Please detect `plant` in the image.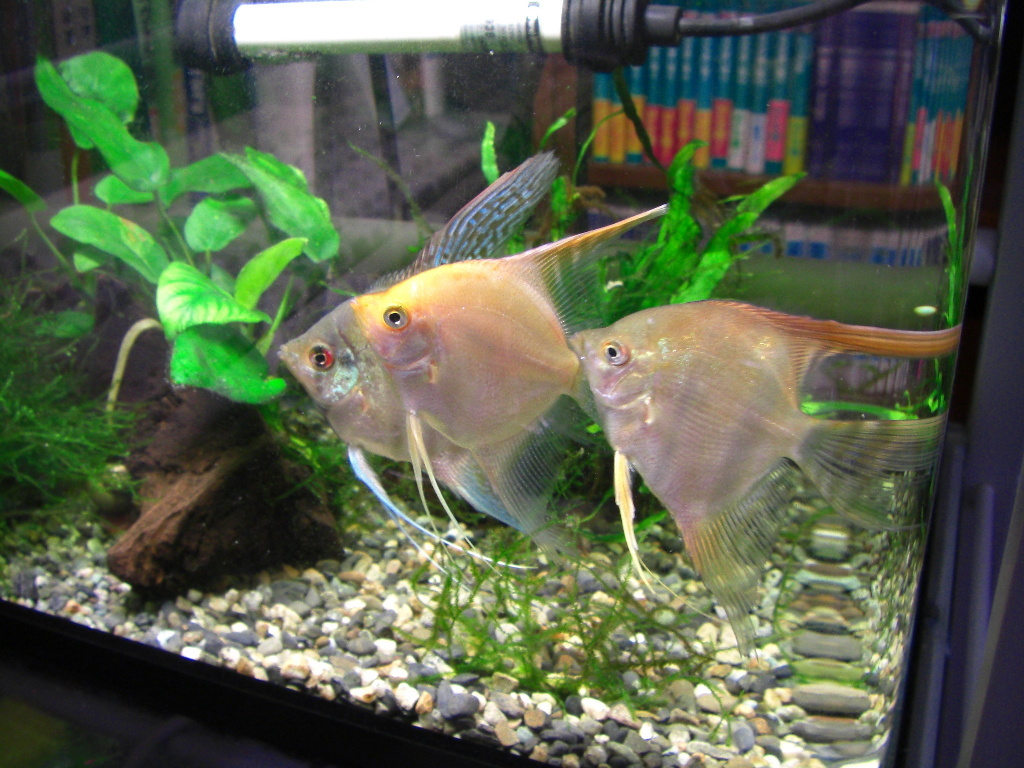
(0, 39, 342, 421).
